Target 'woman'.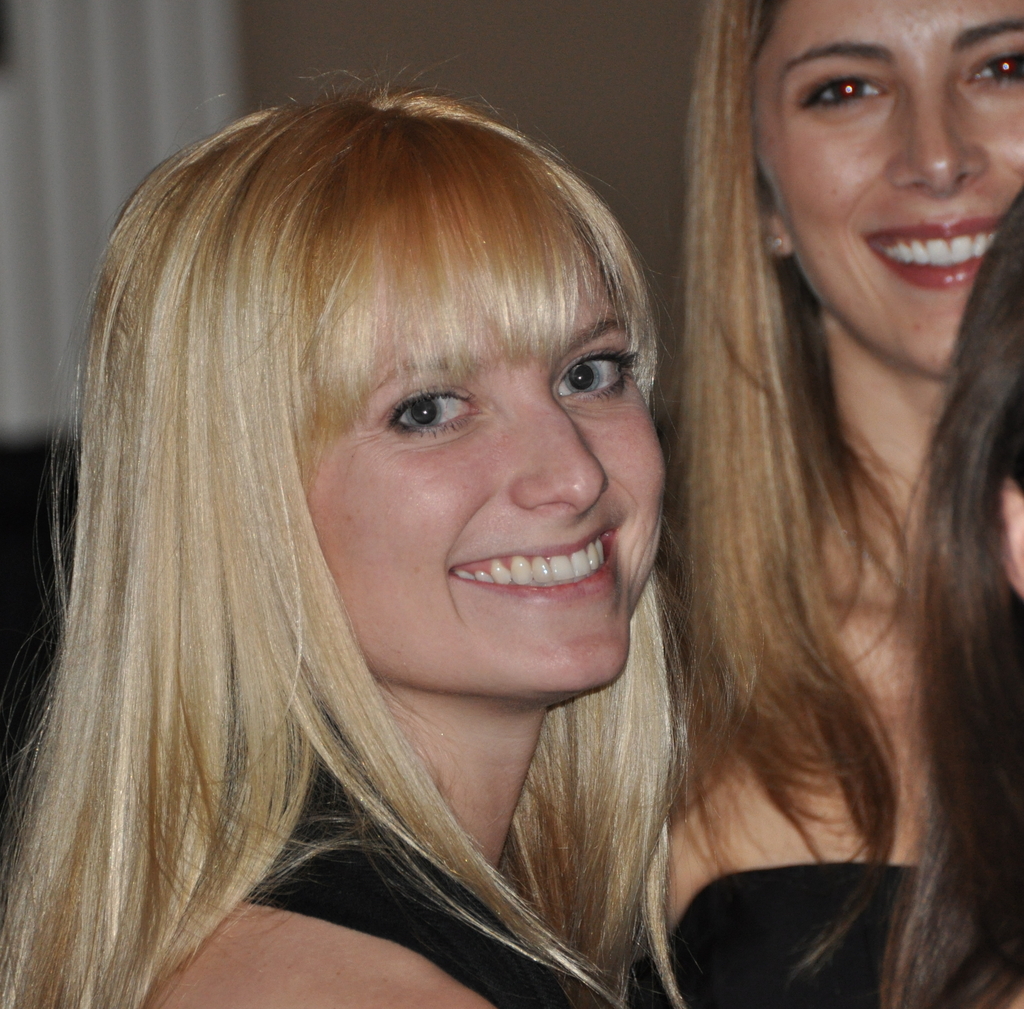
Target region: <box>654,0,1023,1008</box>.
